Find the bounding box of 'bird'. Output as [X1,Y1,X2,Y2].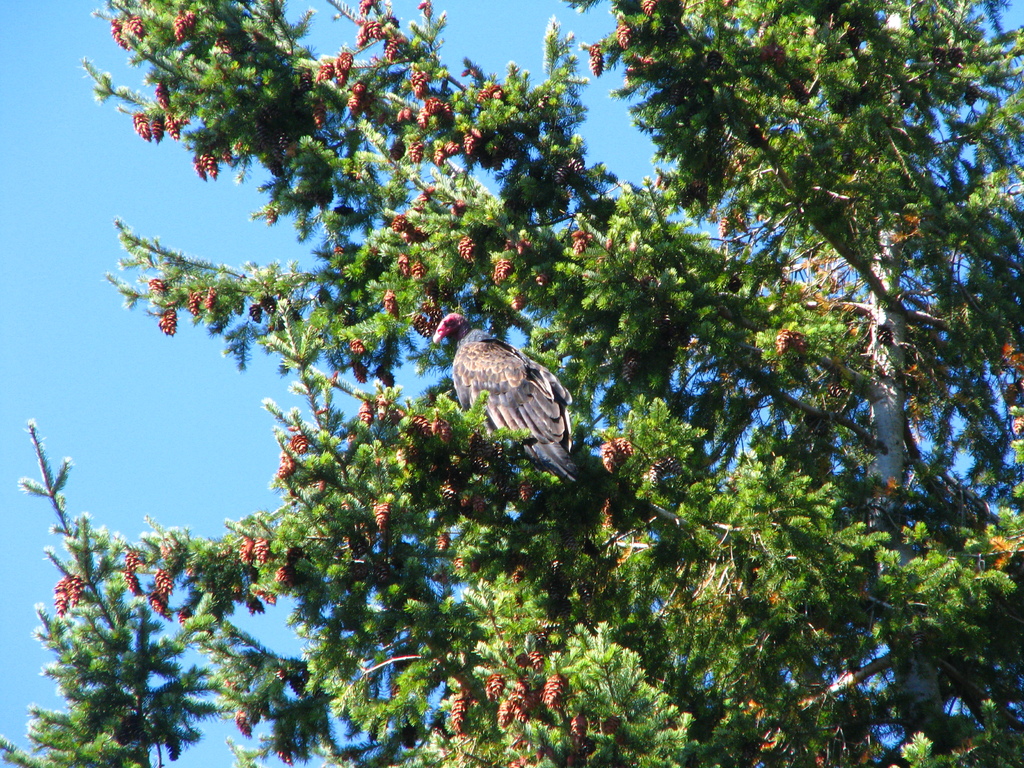
[424,306,582,479].
